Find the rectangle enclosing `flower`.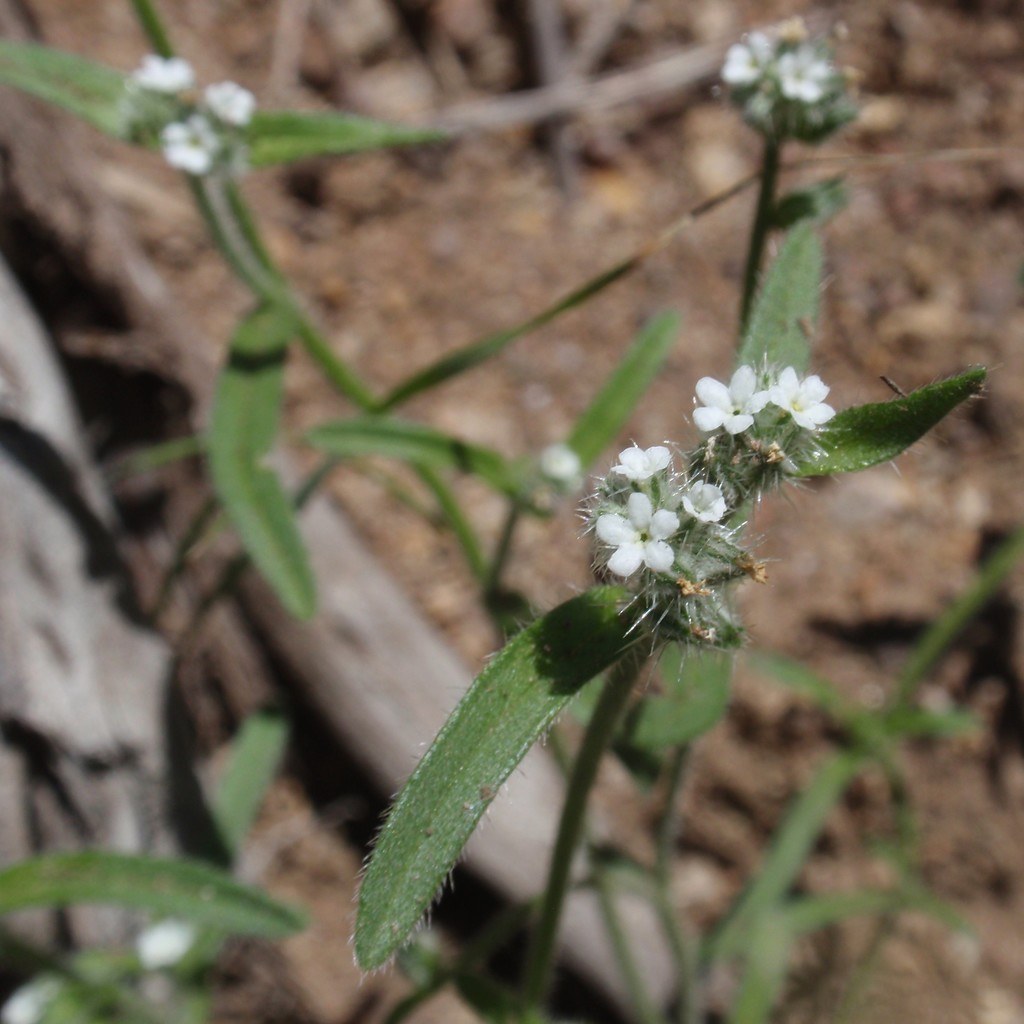
[718,32,831,109].
